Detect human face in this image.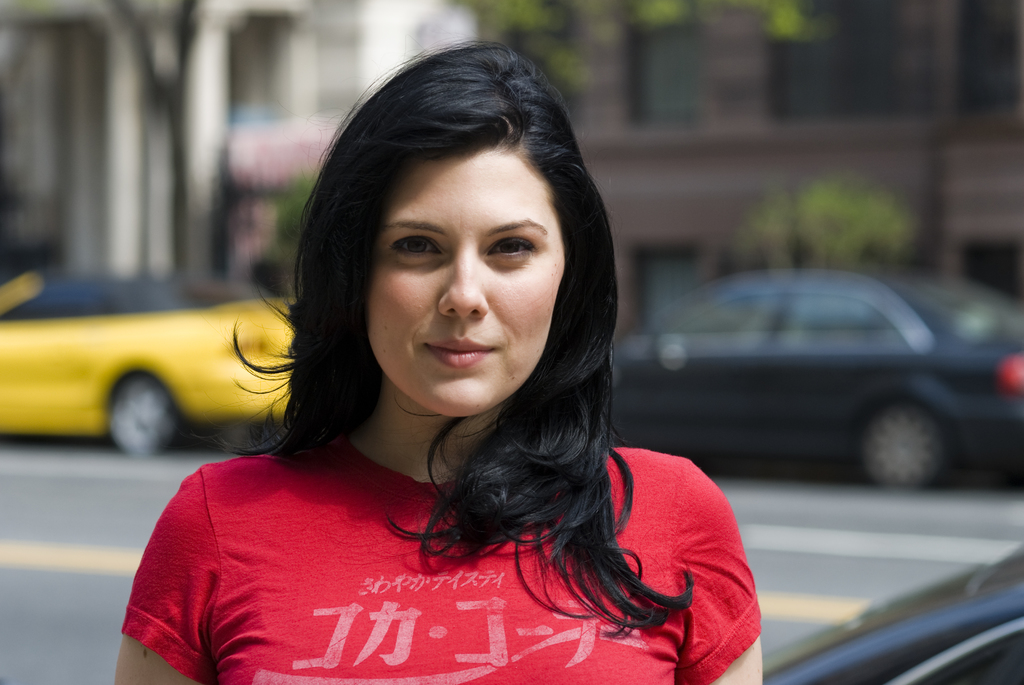
Detection: left=356, top=146, right=557, bottom=418.
